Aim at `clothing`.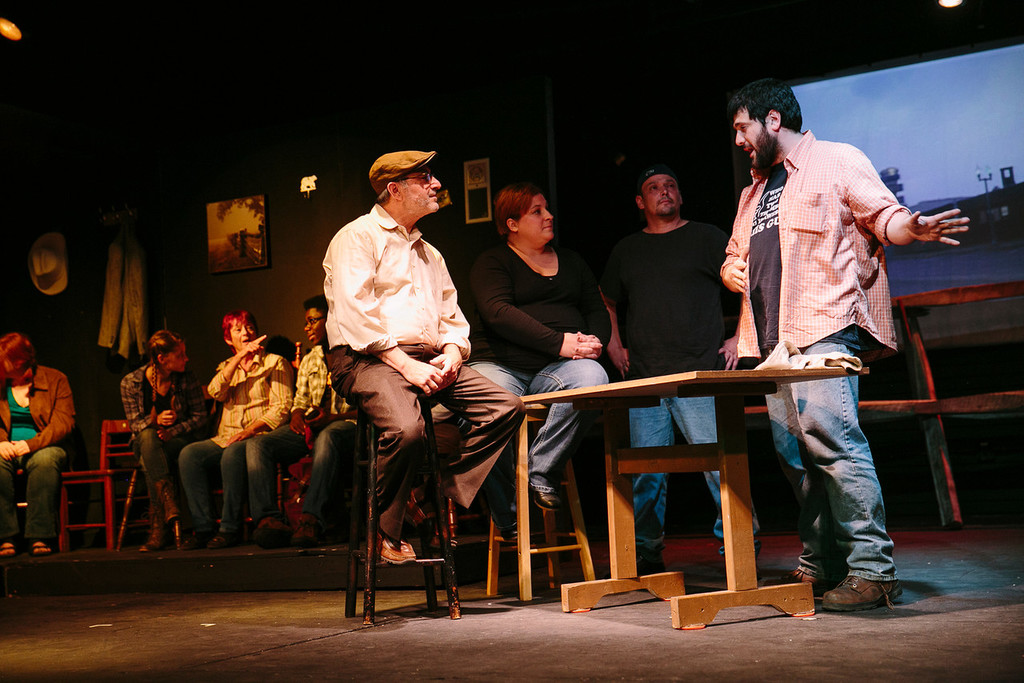
Aimed at 468, 228, 615, 501.
